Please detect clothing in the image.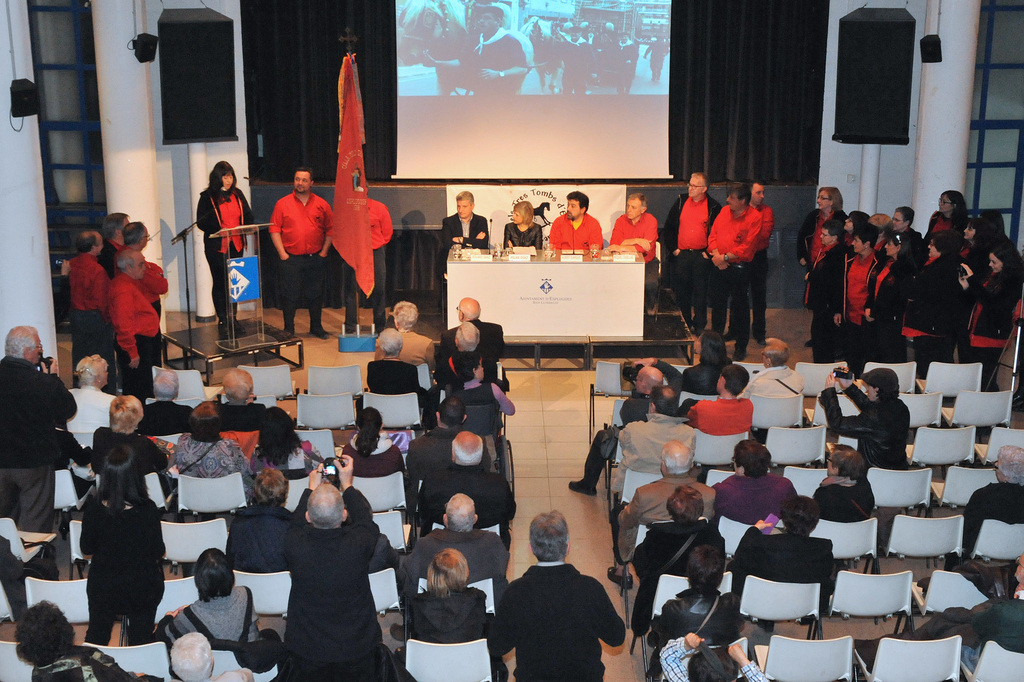
Rect(342, 435, 403, 480).
